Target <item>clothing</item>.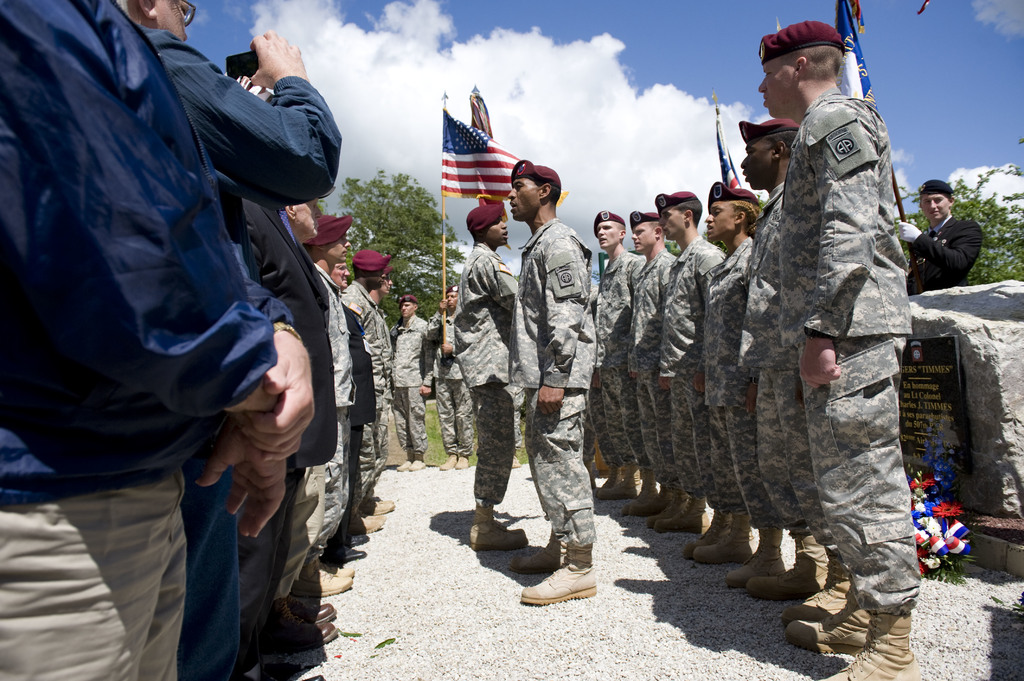
Target region: rect(589, 251, 640, 467).
